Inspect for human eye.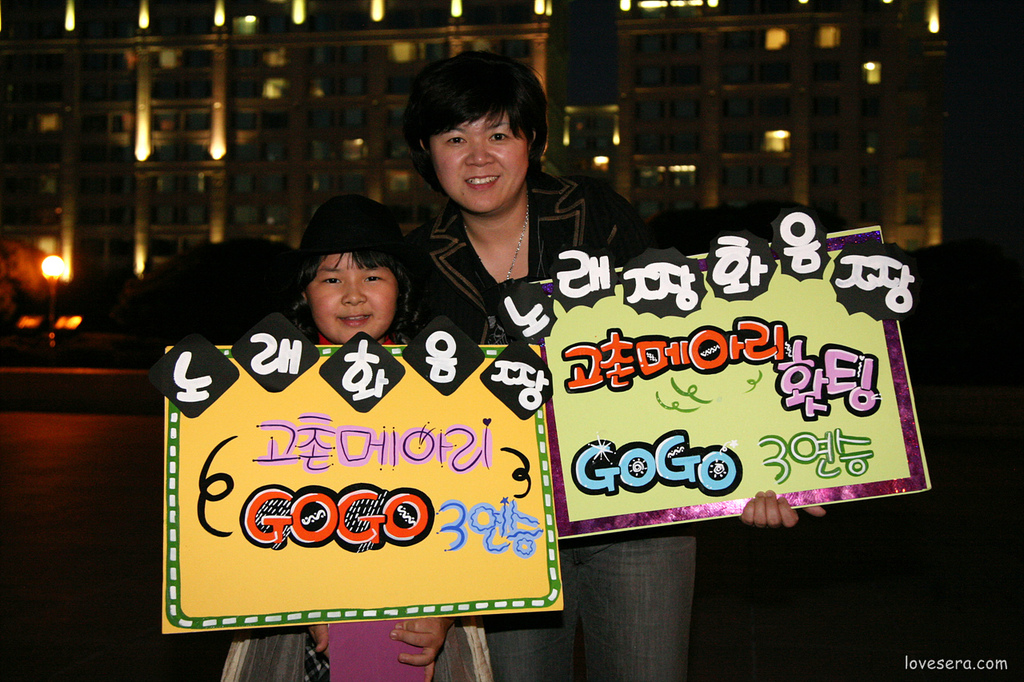
Inspection: bbox=(484, 126, 510, 146).
